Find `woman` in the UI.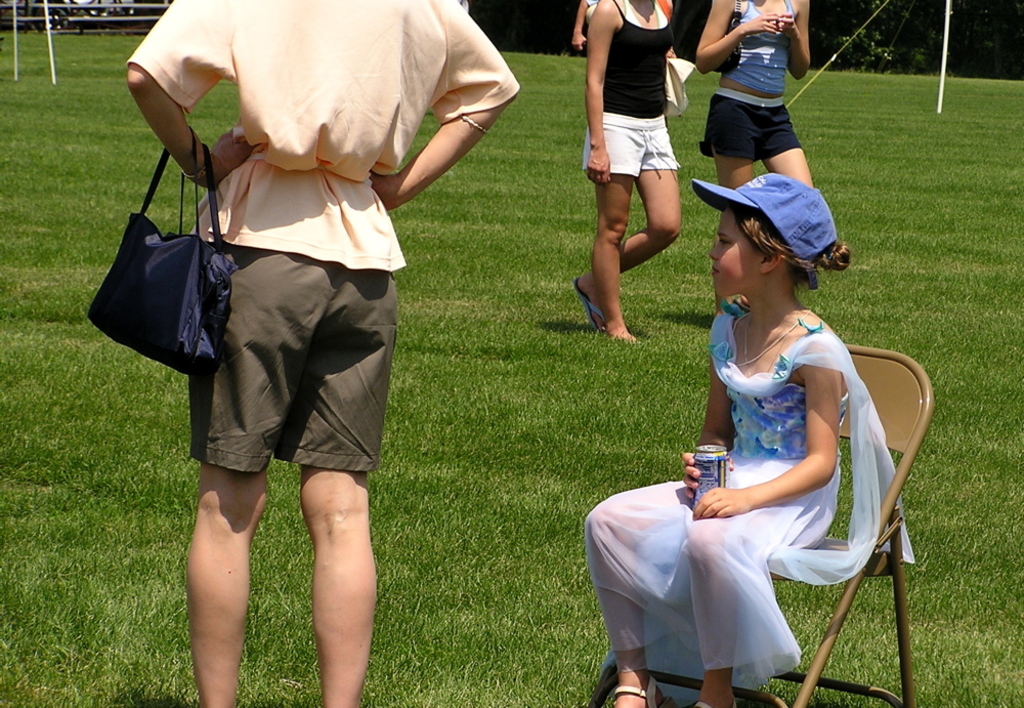
UI element at select_region(695, 0, 819, 308).
